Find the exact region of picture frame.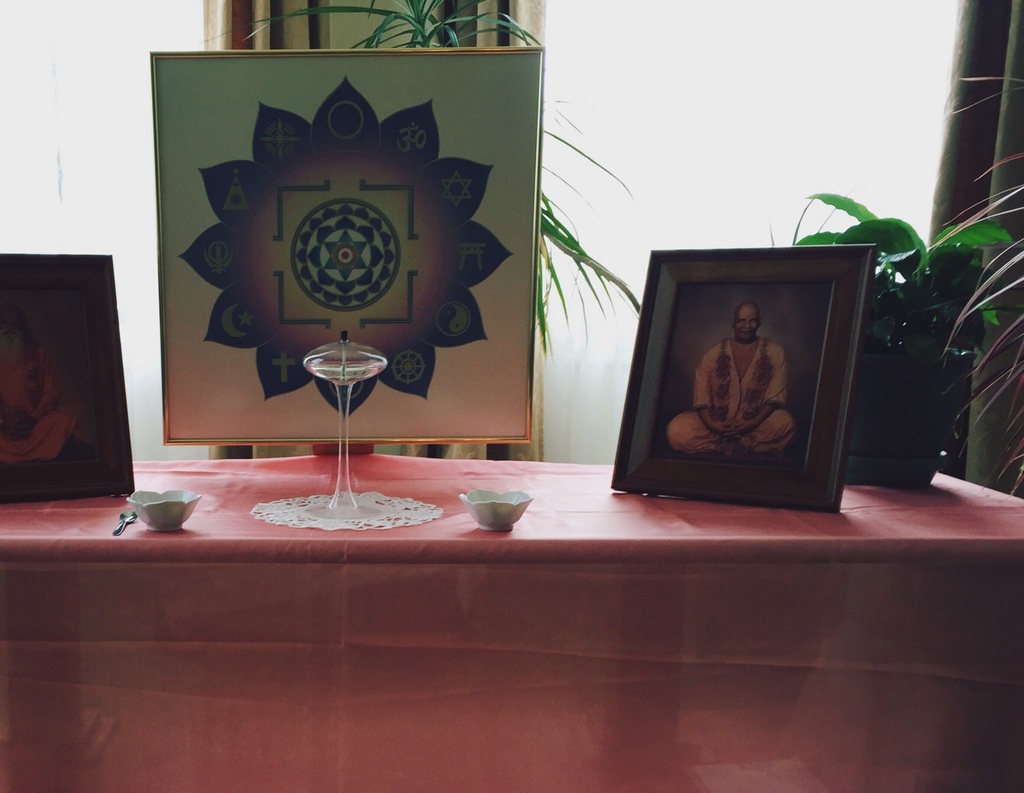
Exact region: 149, 45, 545, 443.
